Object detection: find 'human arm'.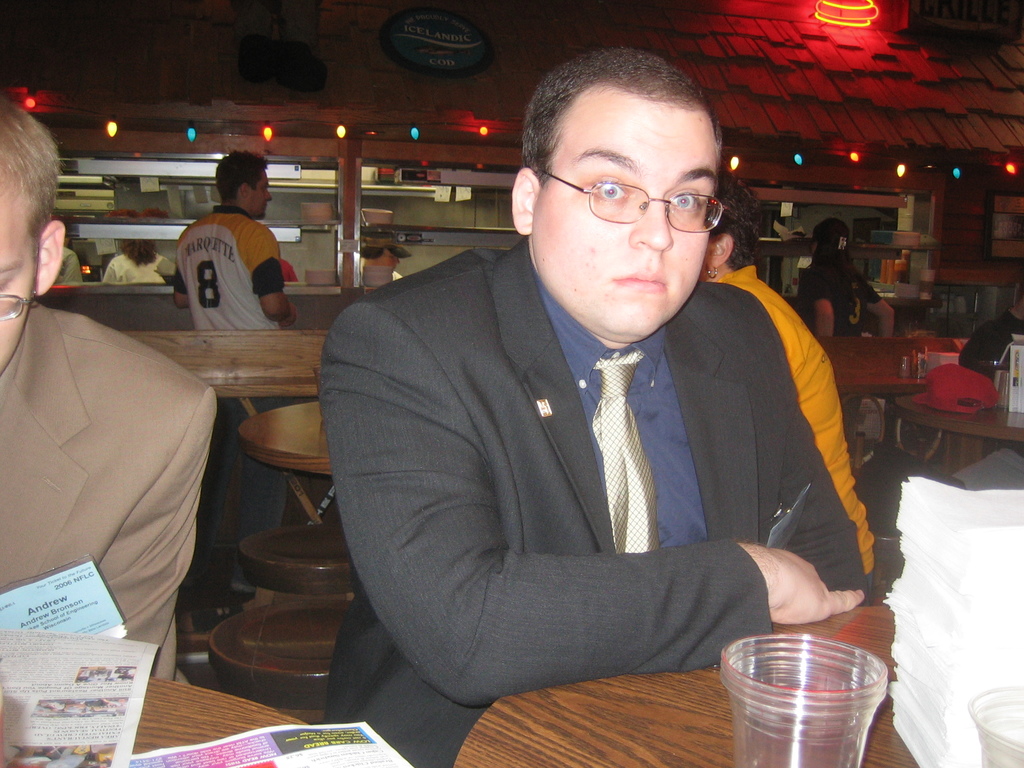
(left=173, top=248, right=193, bottom=312).
